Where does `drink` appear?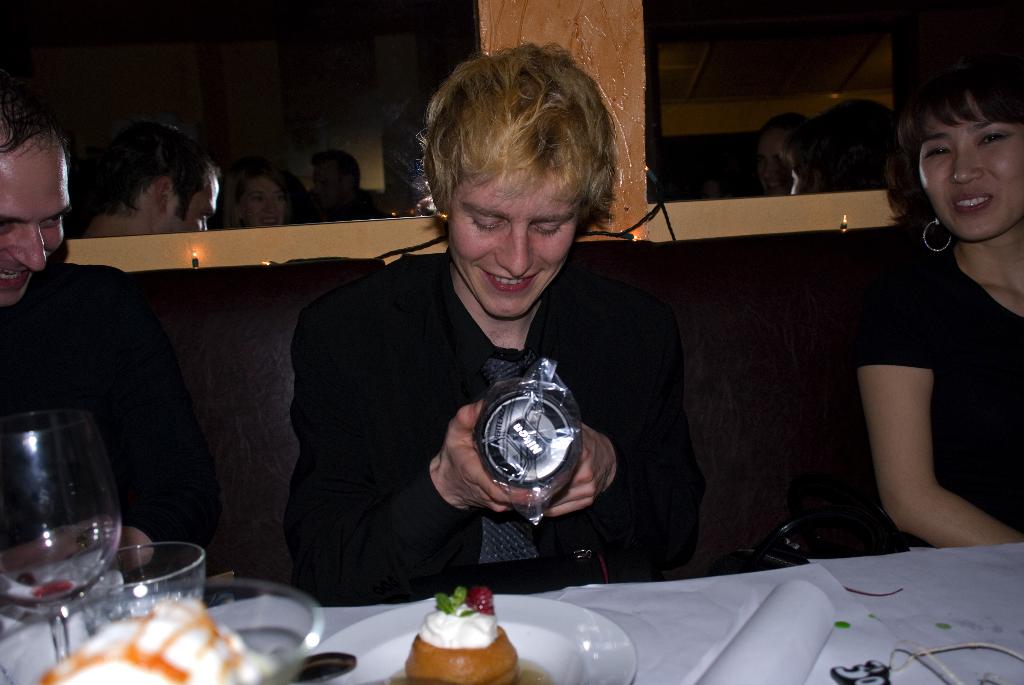
Appears at region(0, 516, 121, 601).
